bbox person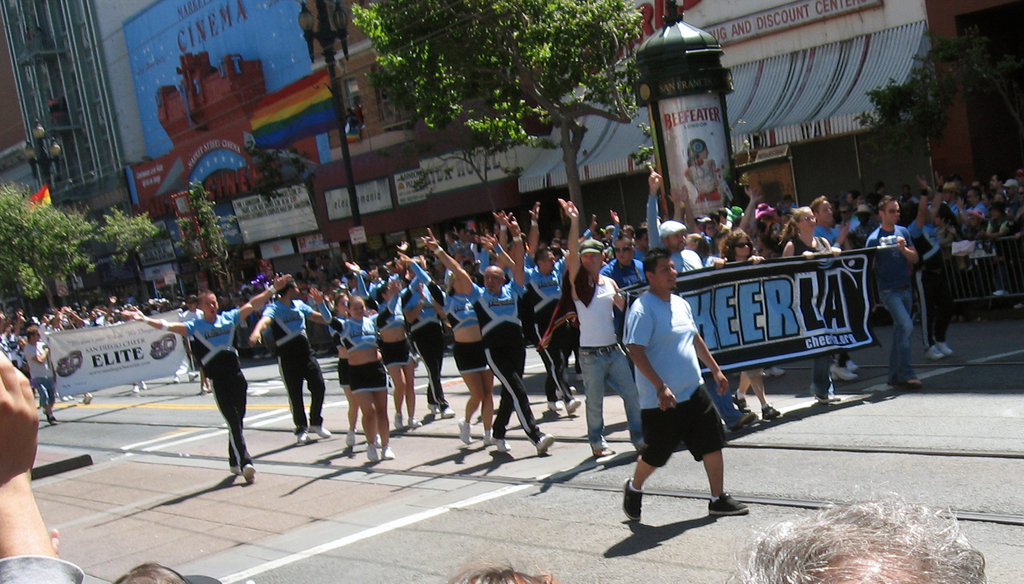
left=731, top=485, right=986, bottom=583
